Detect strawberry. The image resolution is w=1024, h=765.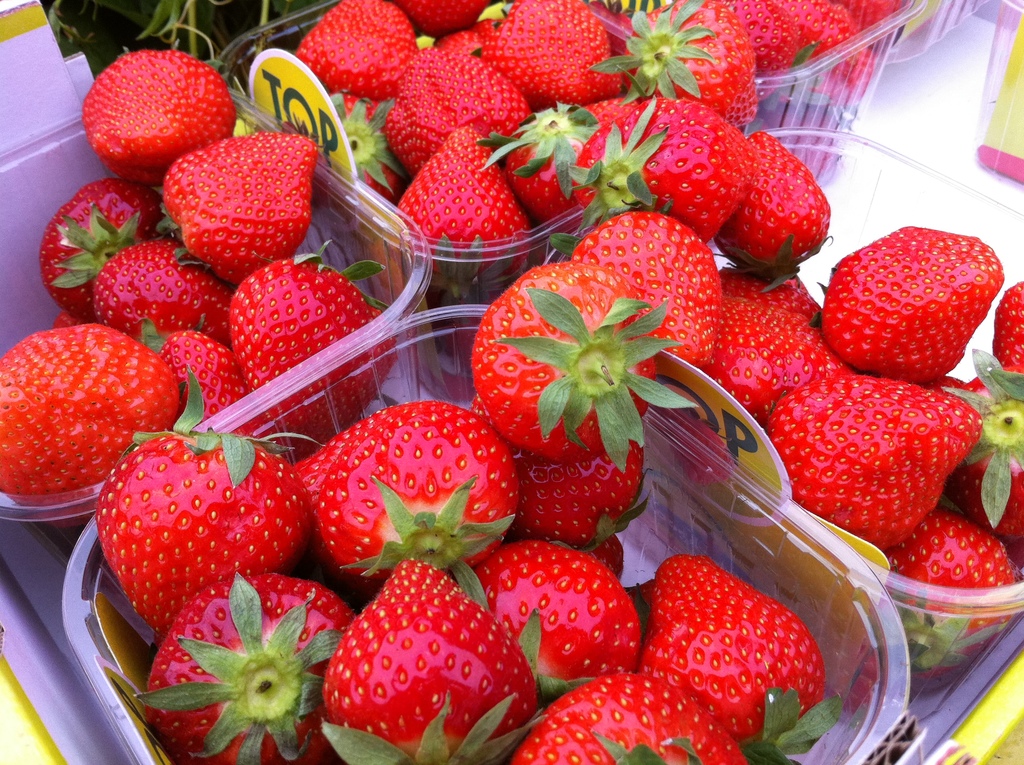
left=298, top=2, right=415, bottom=98.
